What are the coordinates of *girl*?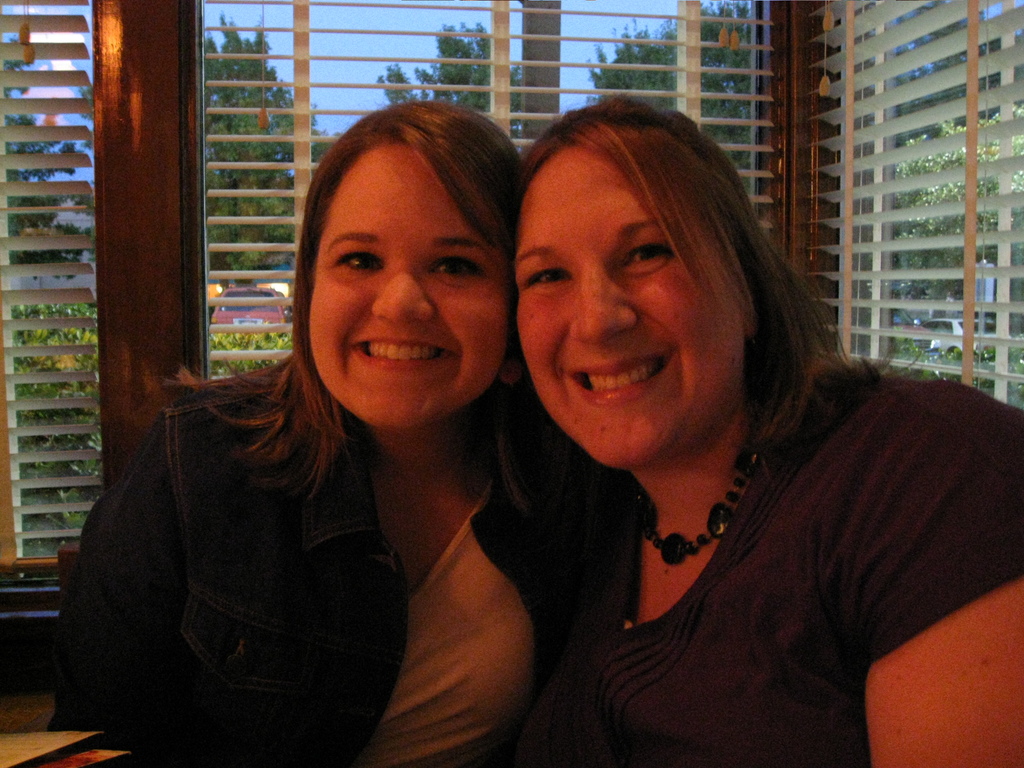
left=51, top=98, right=587, bottom=767.
